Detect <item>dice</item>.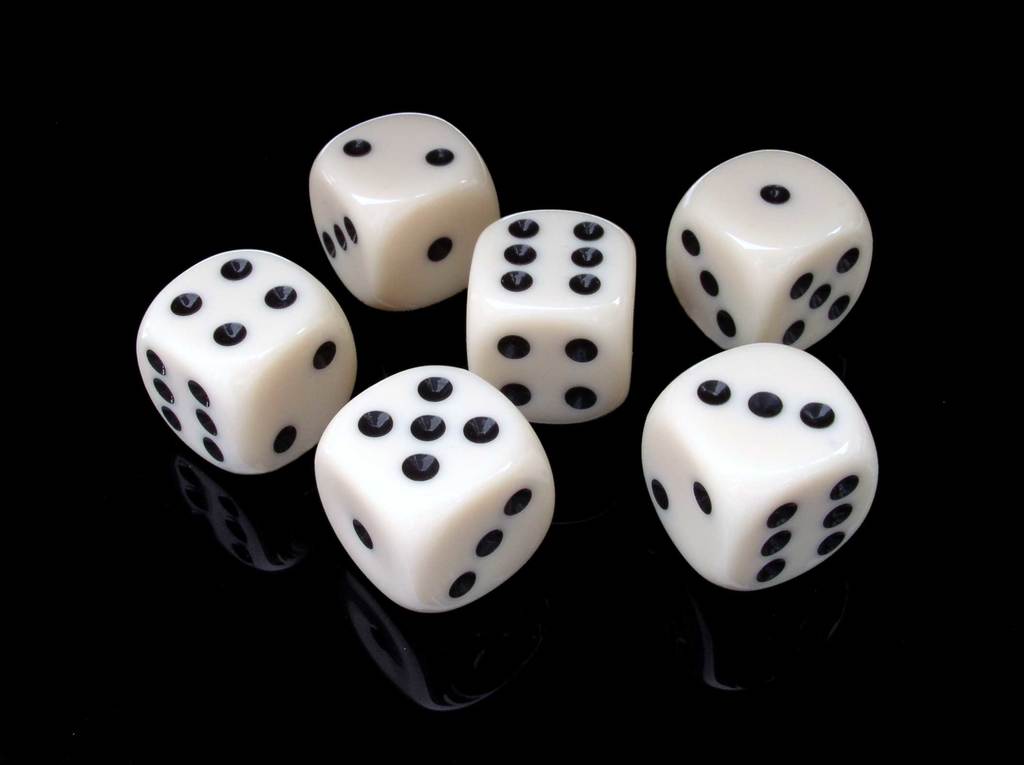
Detected at [left=640, top=337, right=876, bottom=593].
